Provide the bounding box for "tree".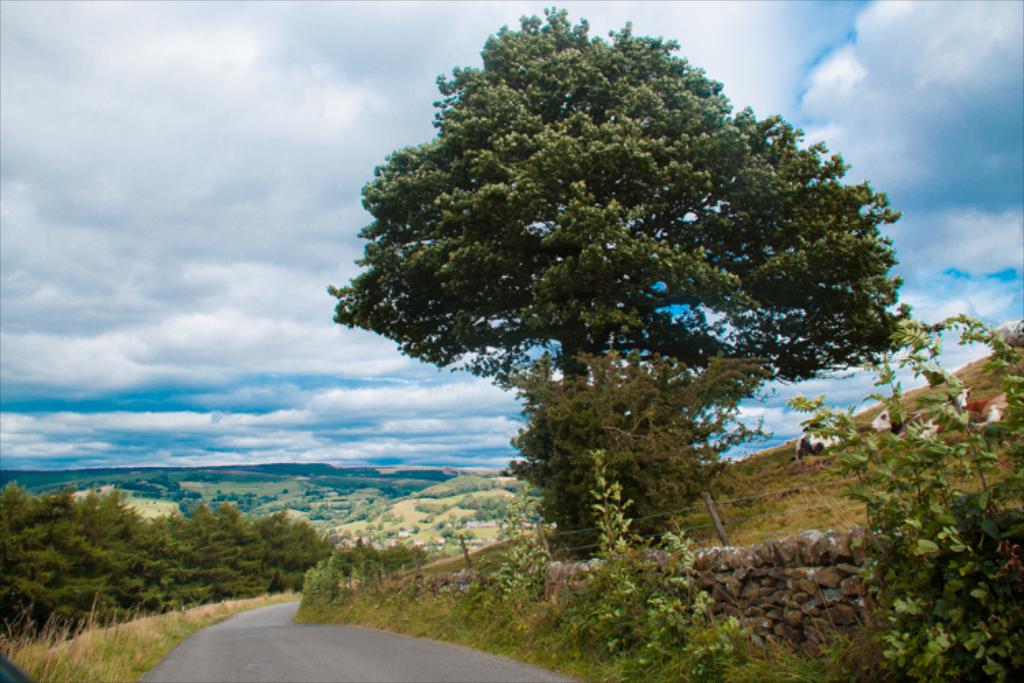
251 505 328 594.
